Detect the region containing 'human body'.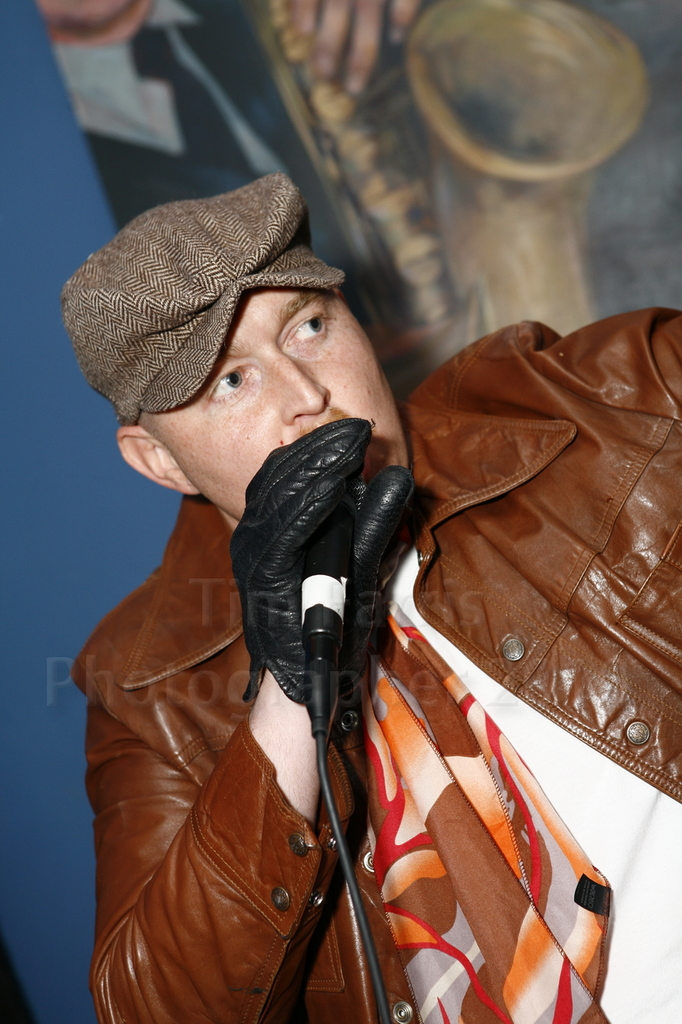
51, 0, 431, 394.
